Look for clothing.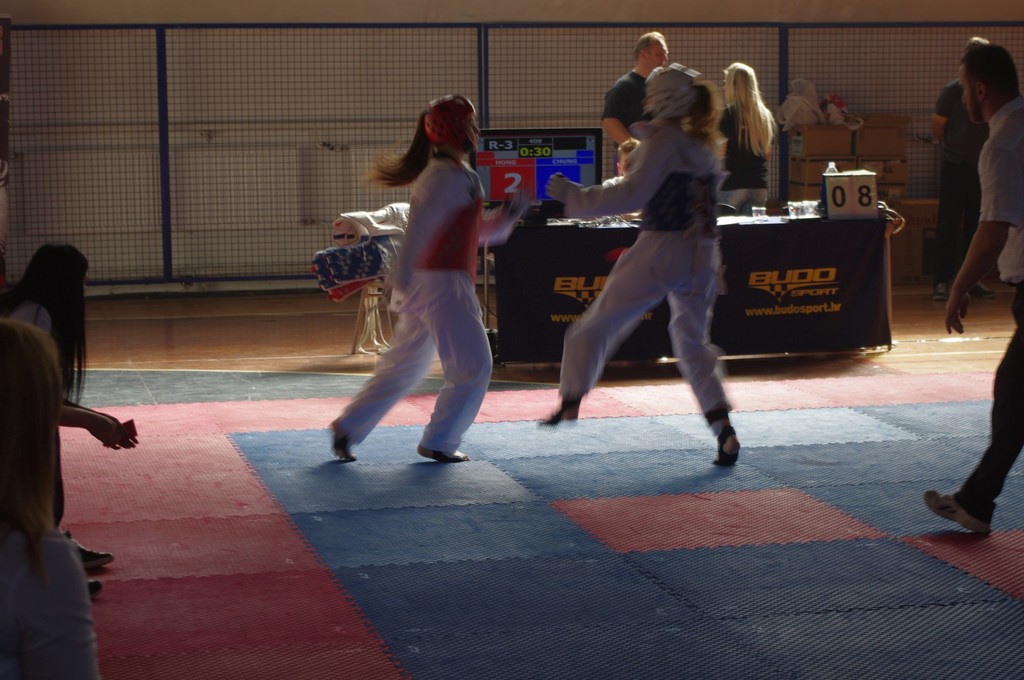
Found: [x1=0, y1=311, x2=112, y2=679].
